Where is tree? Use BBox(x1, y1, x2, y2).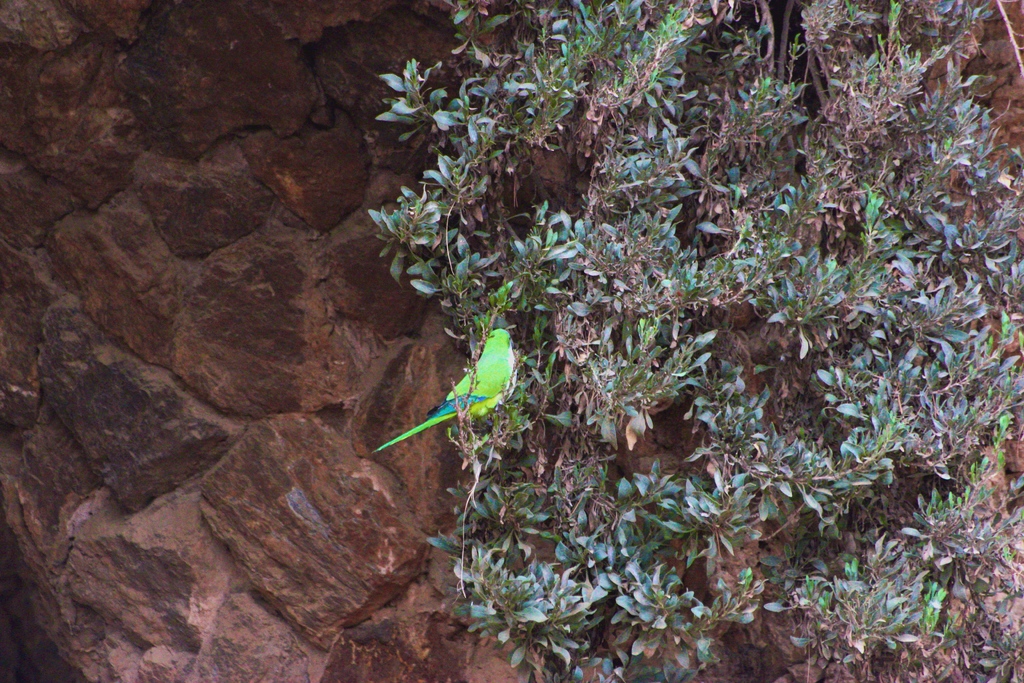
BBox(365, 0, 1023, 682).
